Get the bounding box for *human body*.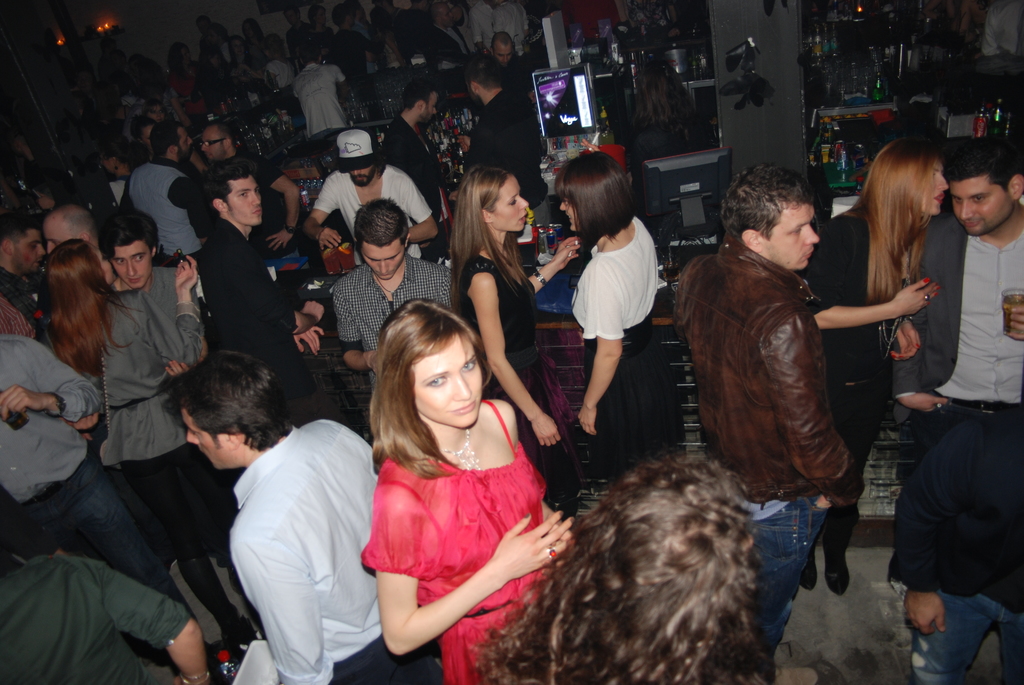
Rect(298, 118, 435, 261).
